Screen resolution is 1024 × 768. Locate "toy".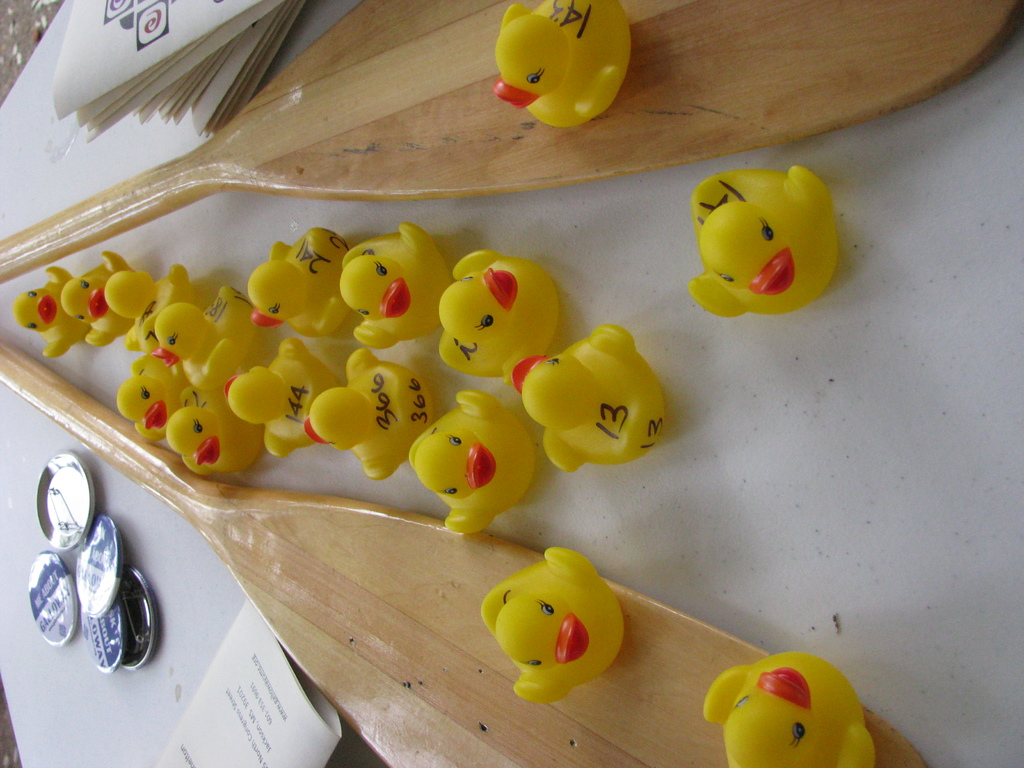
x1=223, y1=339, x2=341, y2=456.
